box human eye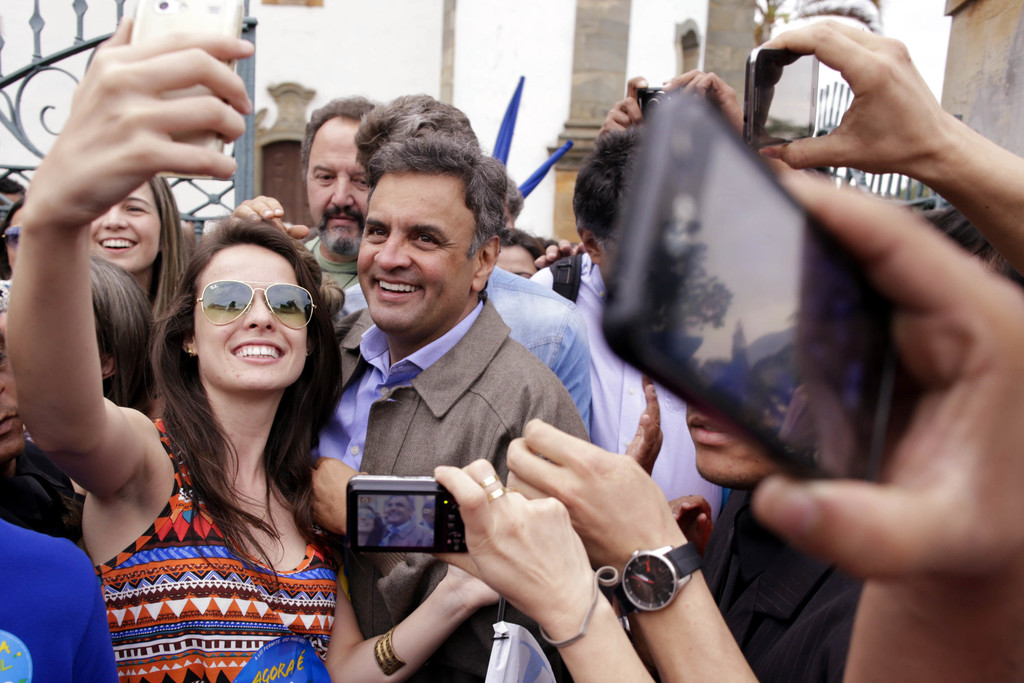
<region>362, 226, 390, 245</region>
